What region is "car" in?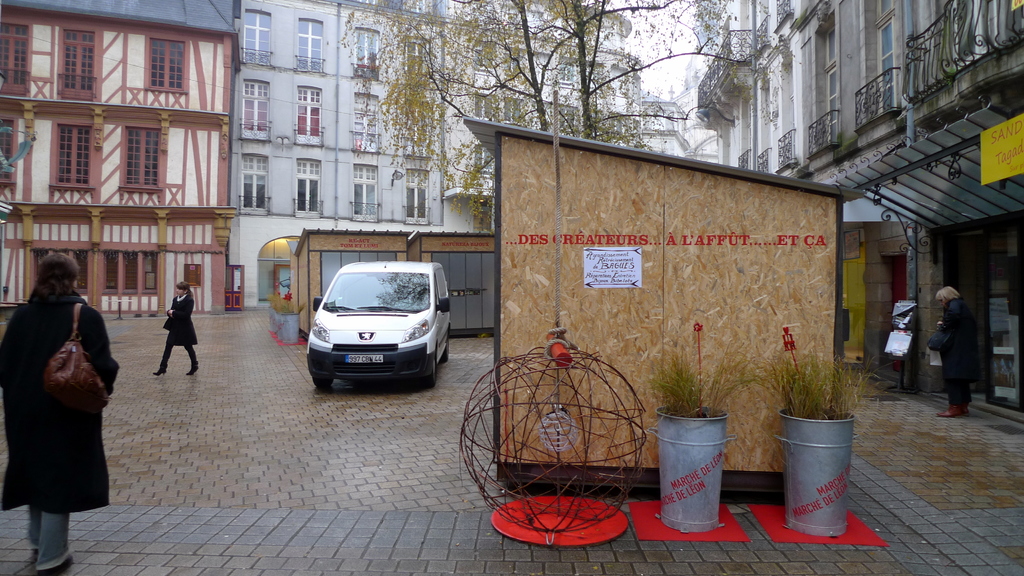
<bbox>287, 255, 445, 389</bbox>.
